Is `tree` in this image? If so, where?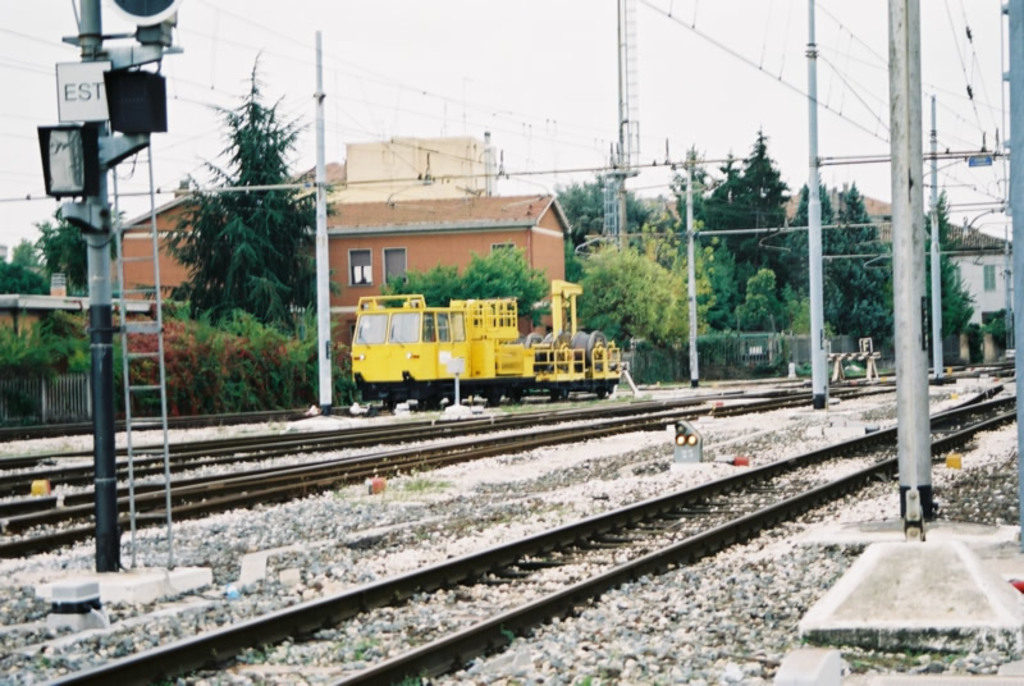
Yes, at box(165, 47, 329, 363).
